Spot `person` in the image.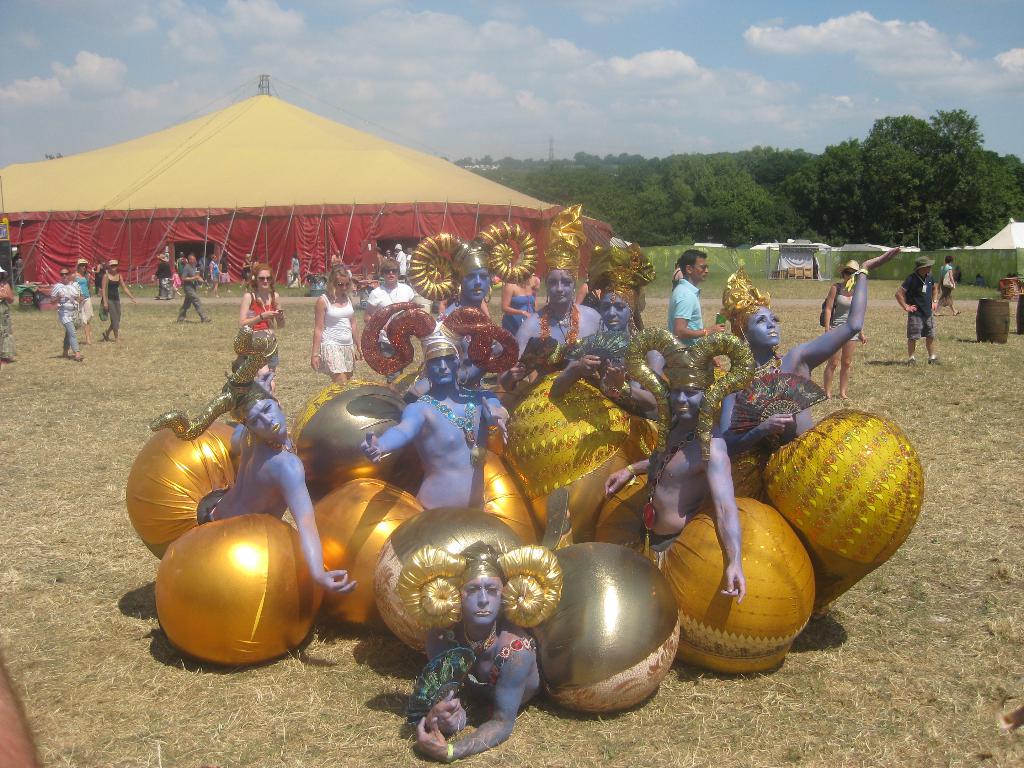
`person` found at box(394, 242, 407, 279).
